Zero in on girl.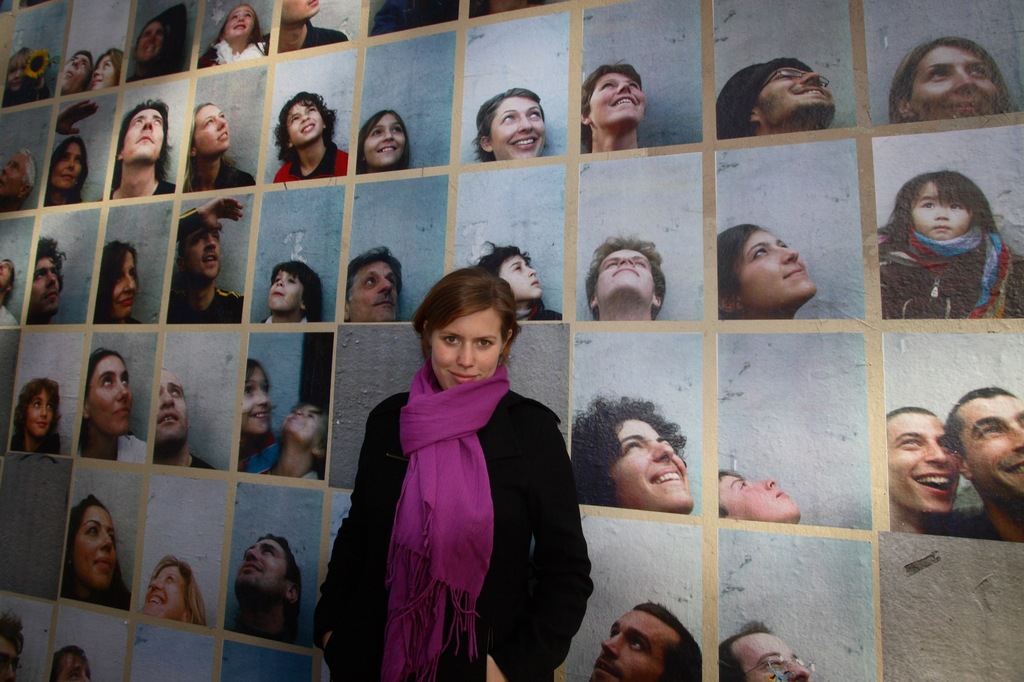
Zeroed in: 186:100:253:199.
